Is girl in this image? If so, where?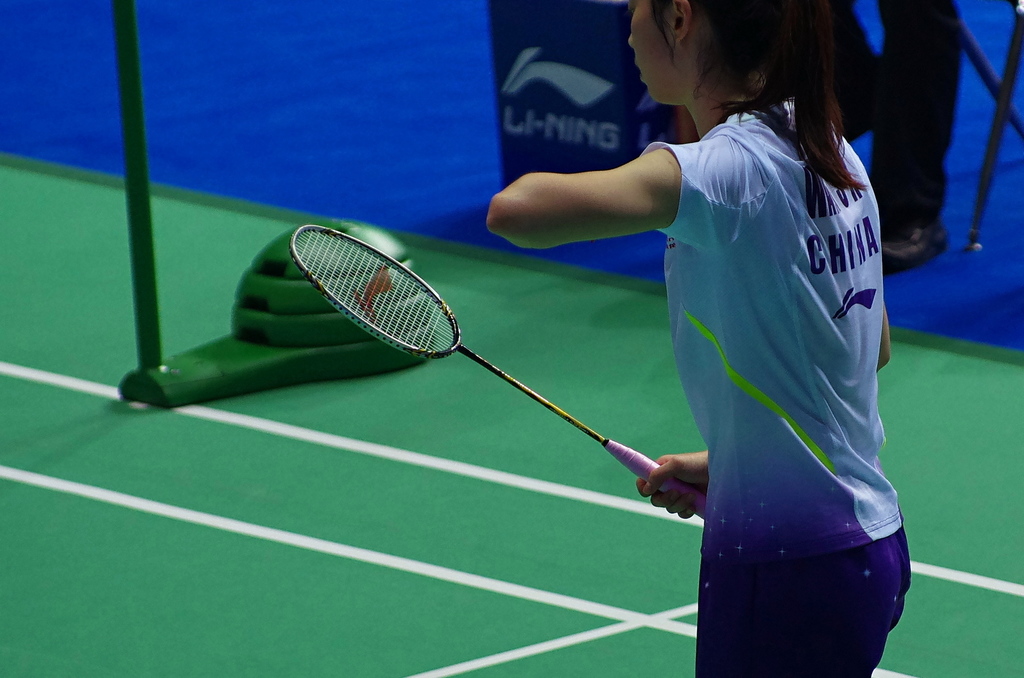
Yes, at [x1=486, y1=0, x2=915, y2=677].
